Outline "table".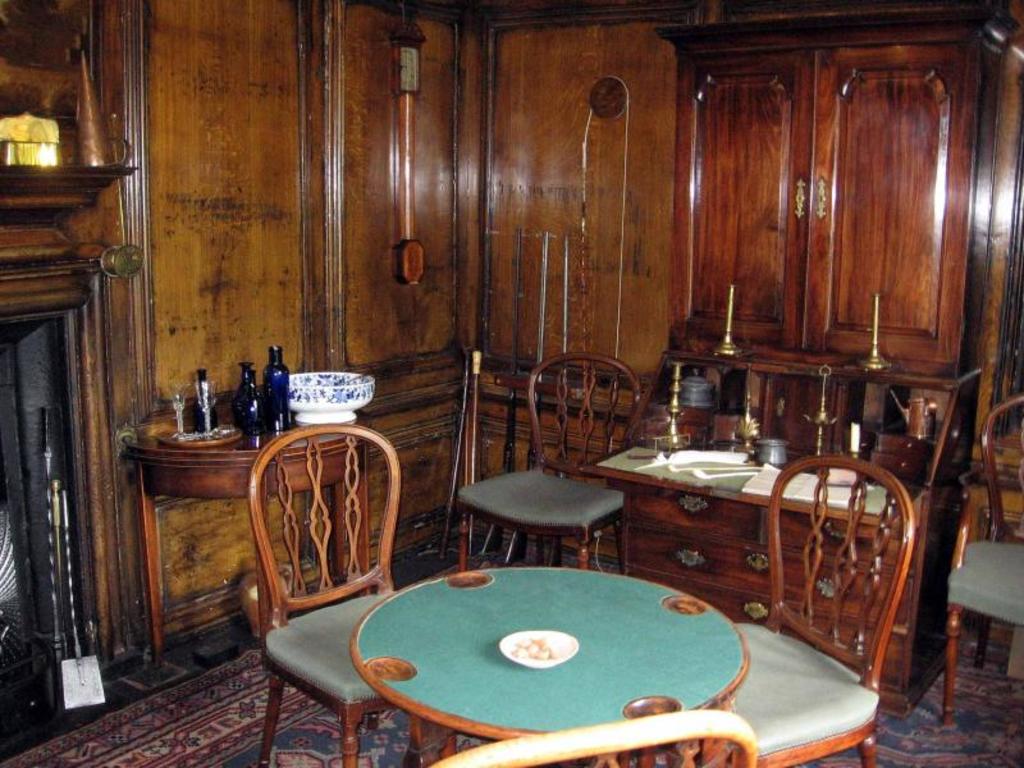
Outline: 300, 562, 786, 764.
